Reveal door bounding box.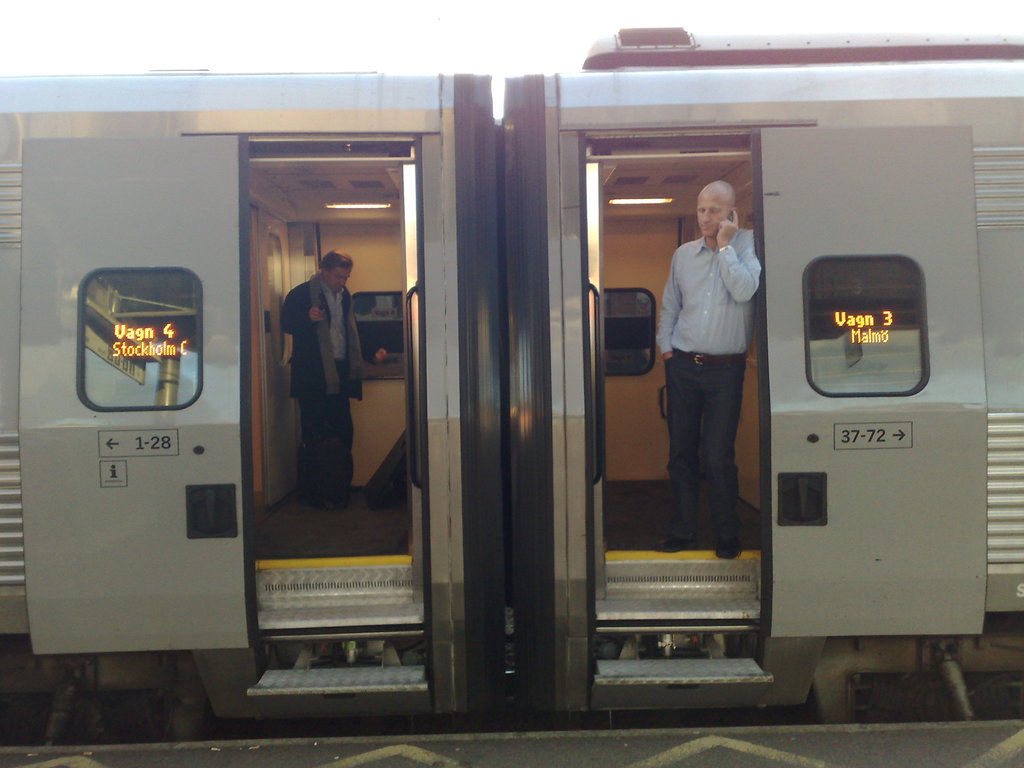
Revealed: {"left": 18, "top": 127, "right": 252, "bottom": 662}.
